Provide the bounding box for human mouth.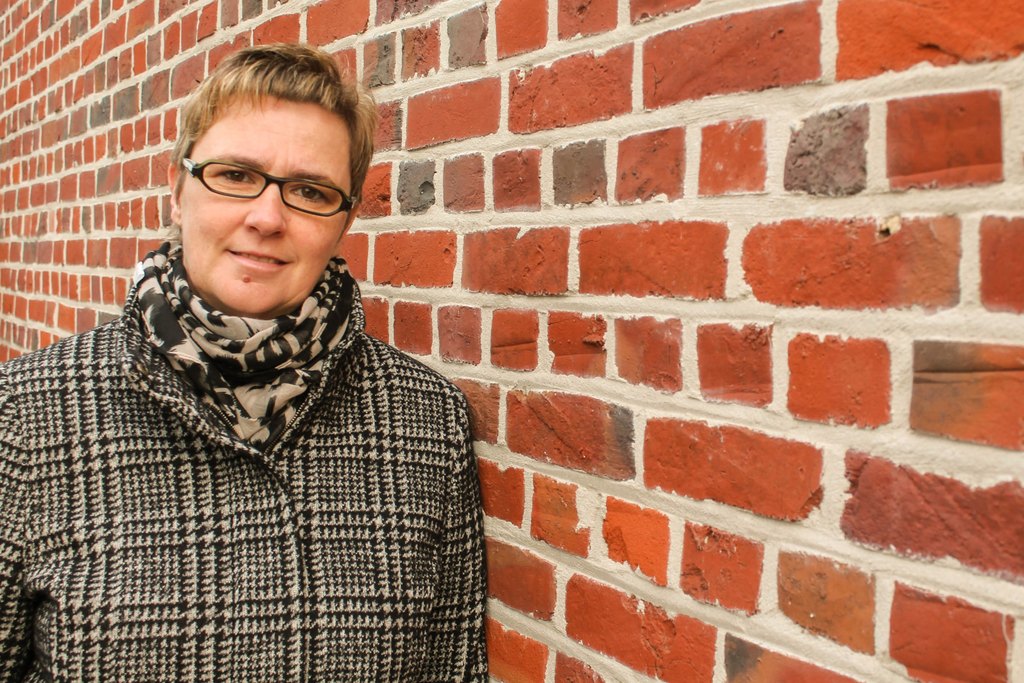
(x1=229, y1=249, x2=289, y2=272).
